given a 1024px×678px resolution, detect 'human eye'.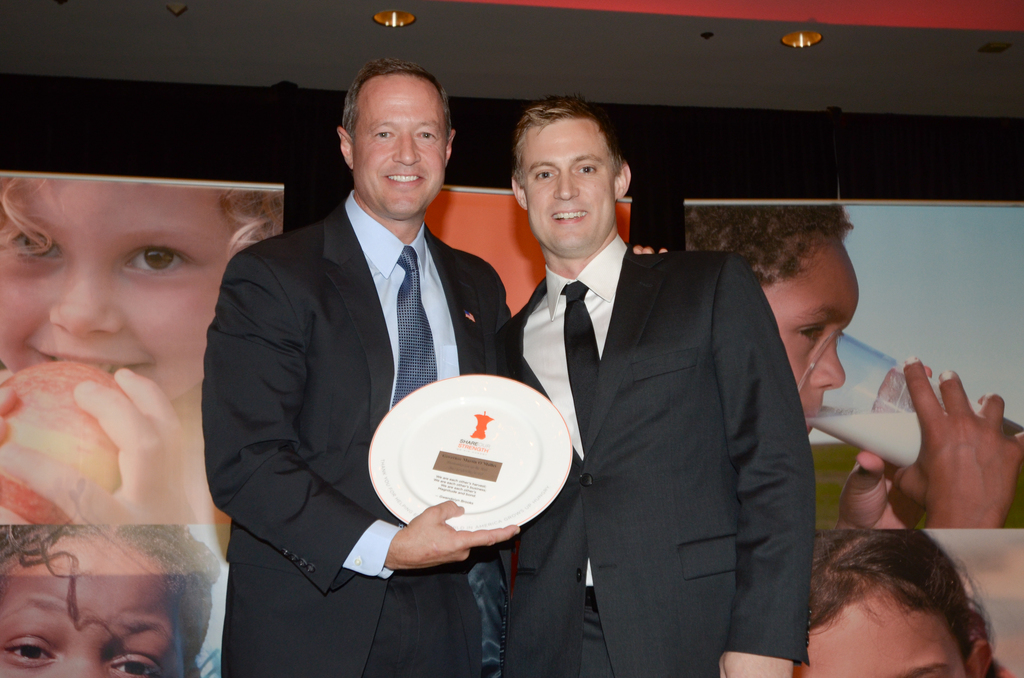
{"left": 531, "top": 164, "right": 556, "bottom": 185}.
